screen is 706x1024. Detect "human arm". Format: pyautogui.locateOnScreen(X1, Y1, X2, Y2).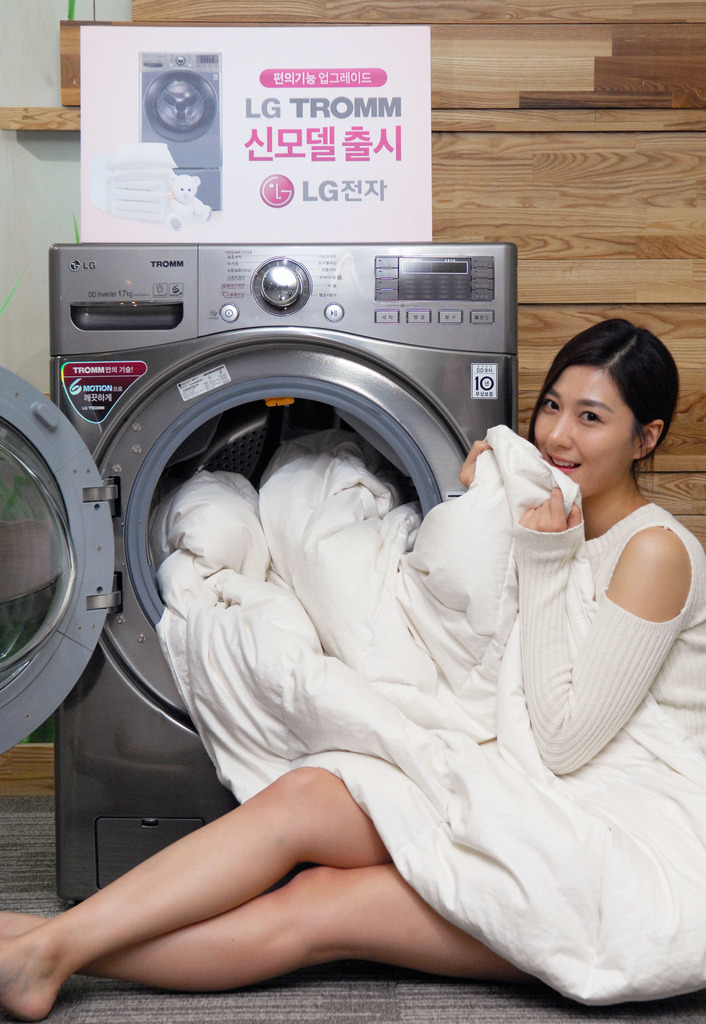
pyautogui.locateOnScreen(538, 498, 679, 772).
